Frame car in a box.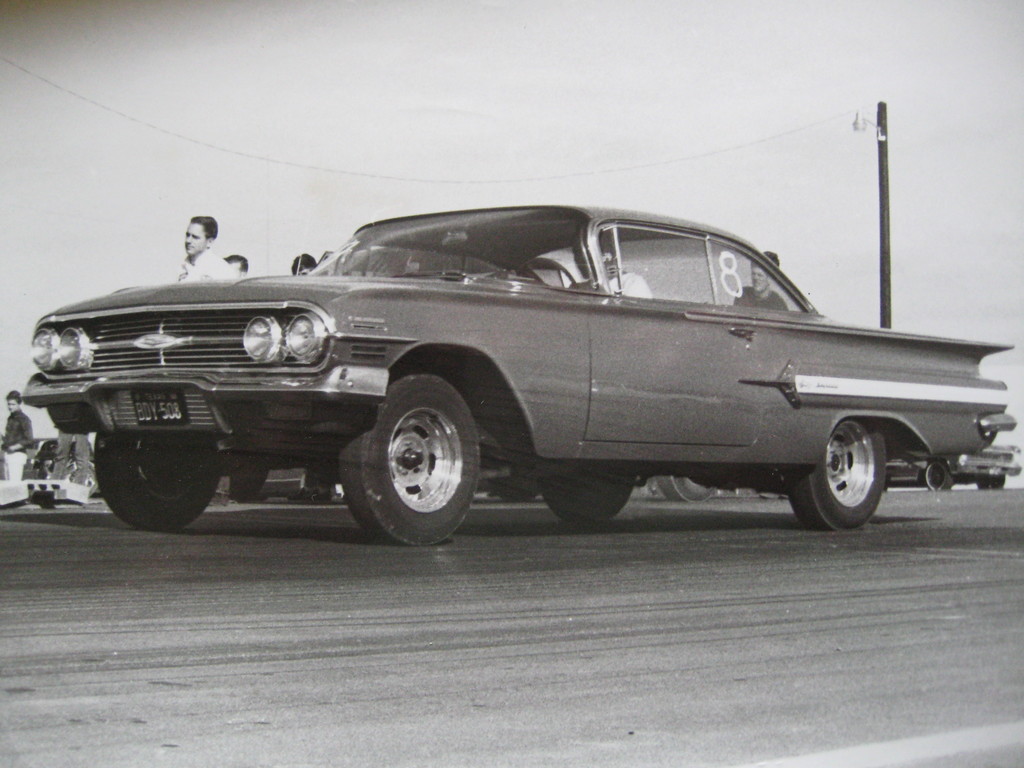
17,203,1019,549.
